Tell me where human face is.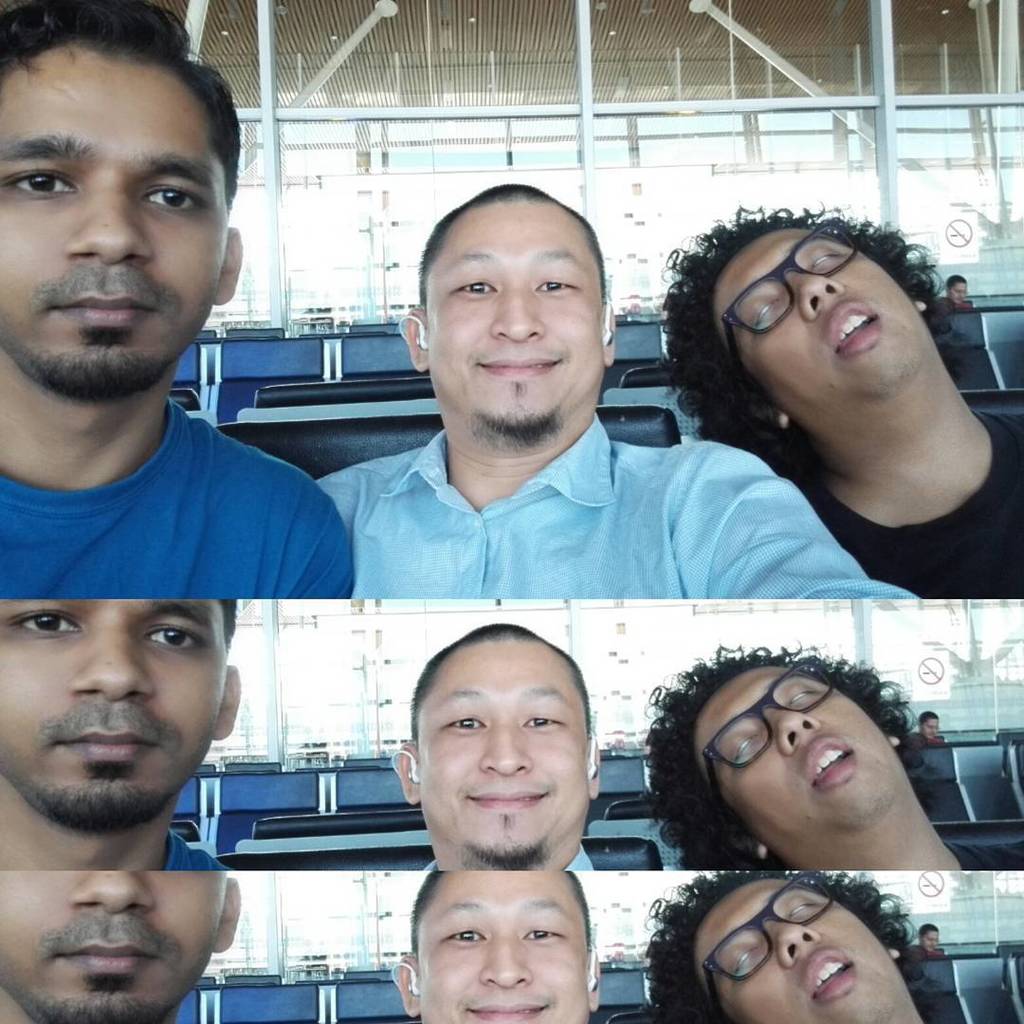
human face is at (x1=695, y1=664, x2=904, y2=832).
